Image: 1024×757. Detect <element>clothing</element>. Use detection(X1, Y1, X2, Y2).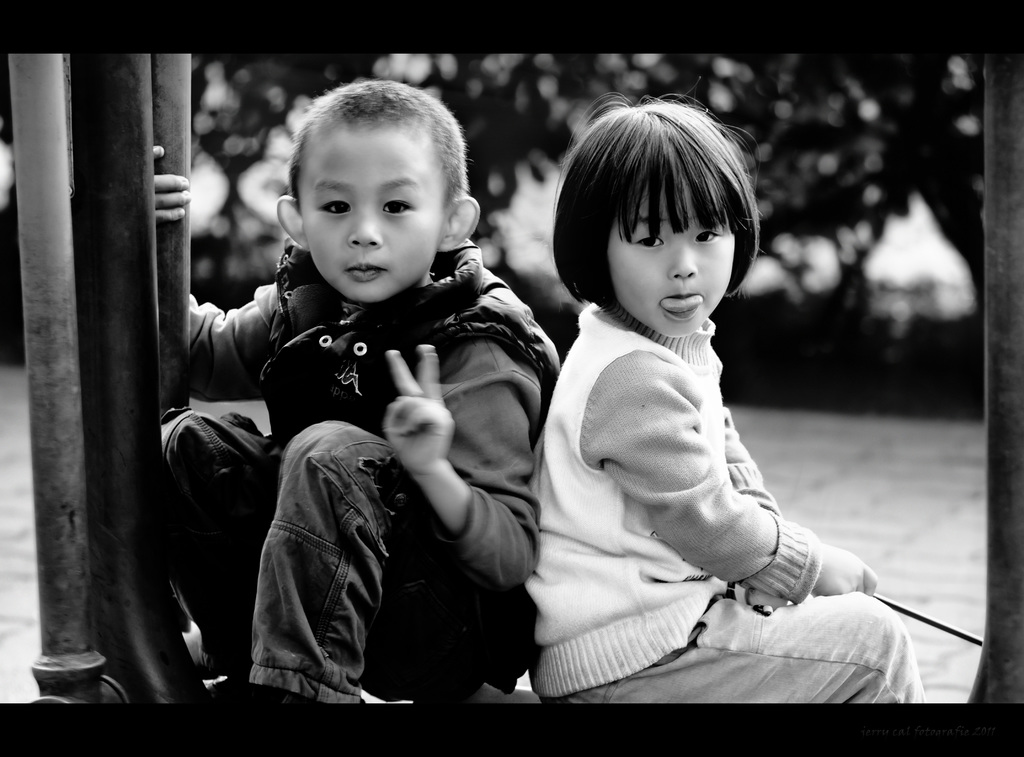
detection(524, 287, 931, 713).
